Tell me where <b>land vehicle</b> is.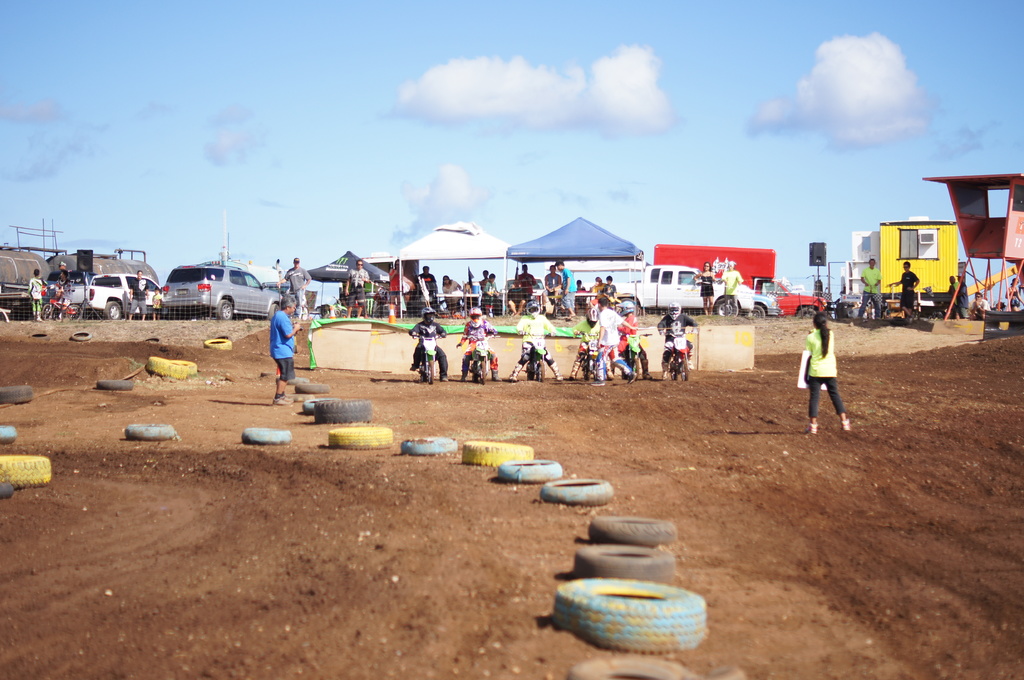
<b>land vehicle</b> is at 616,262,755,315.
